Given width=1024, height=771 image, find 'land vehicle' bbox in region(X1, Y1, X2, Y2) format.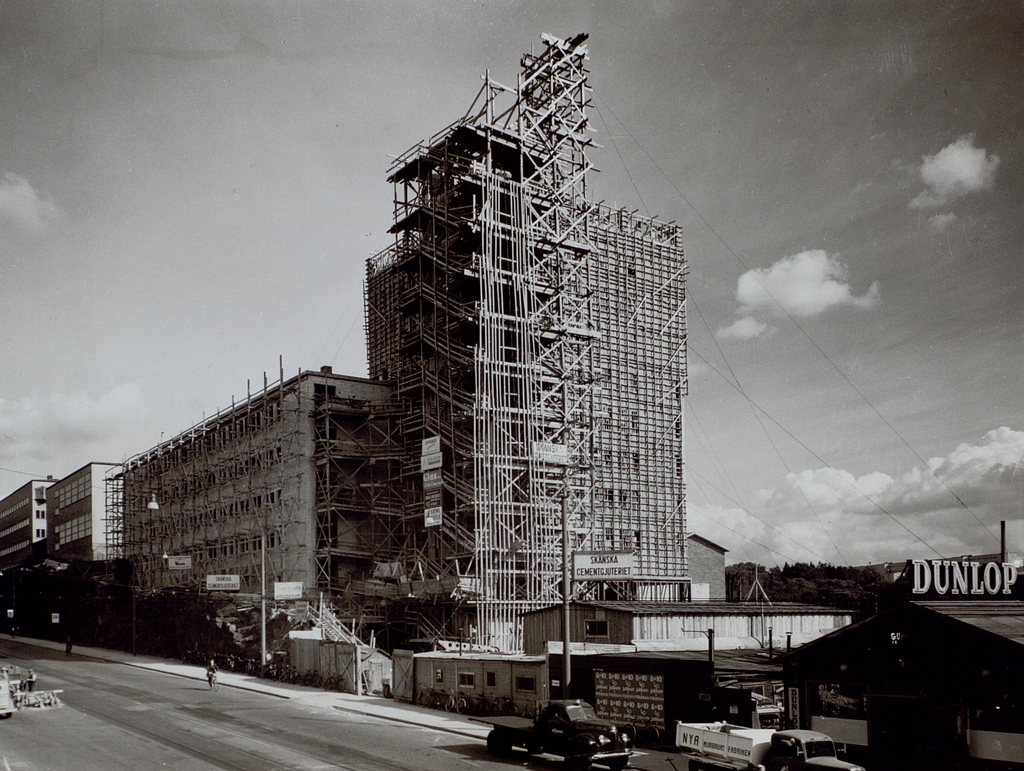
region(468, 700, 633, 770).
